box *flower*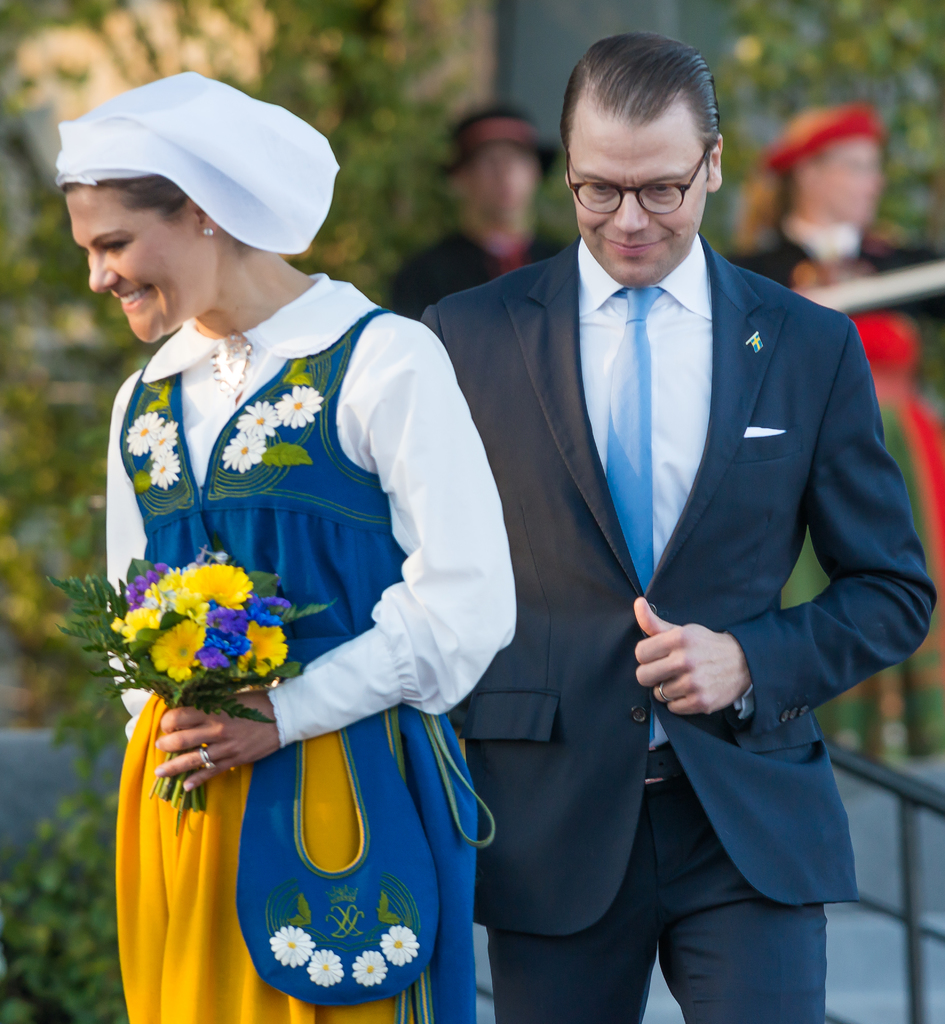
(left=223, top=433, right=270, bottom=476)
